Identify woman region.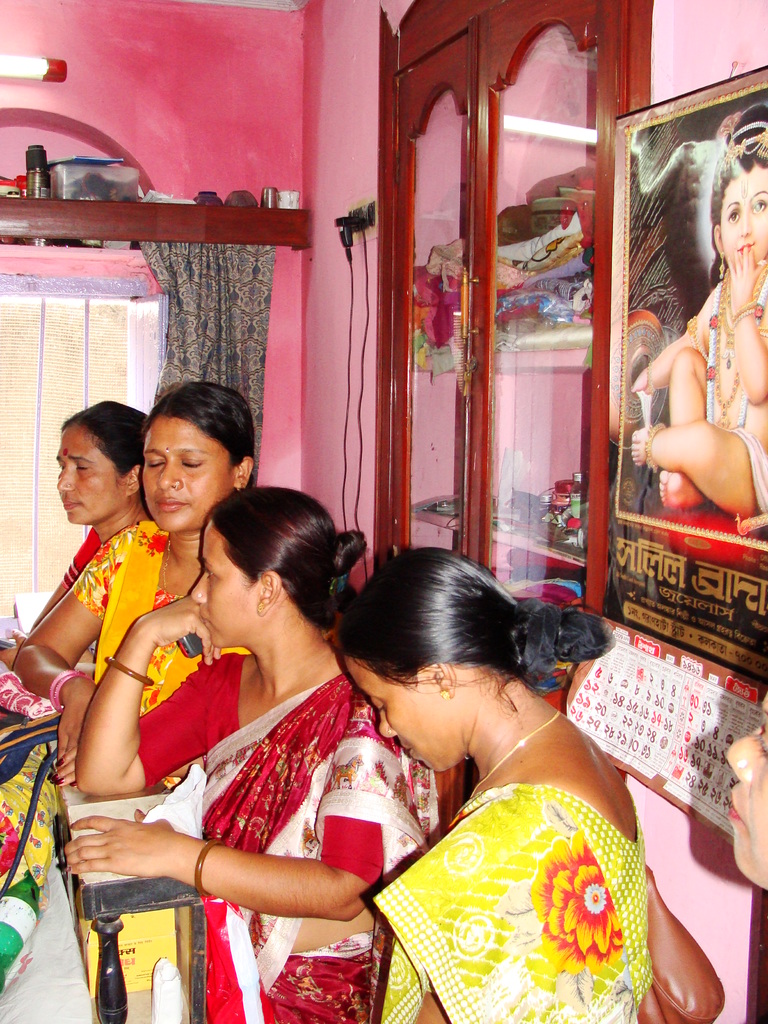
Region: l=0, t=403, r=156, b=665.
